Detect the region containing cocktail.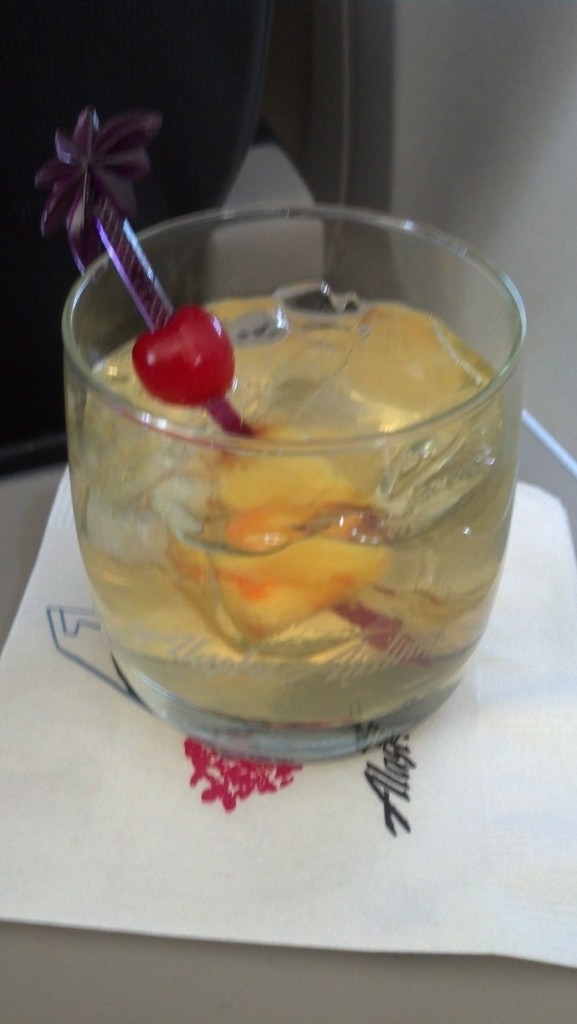
(x1=26, y1=104, x2=528, y2=758).
